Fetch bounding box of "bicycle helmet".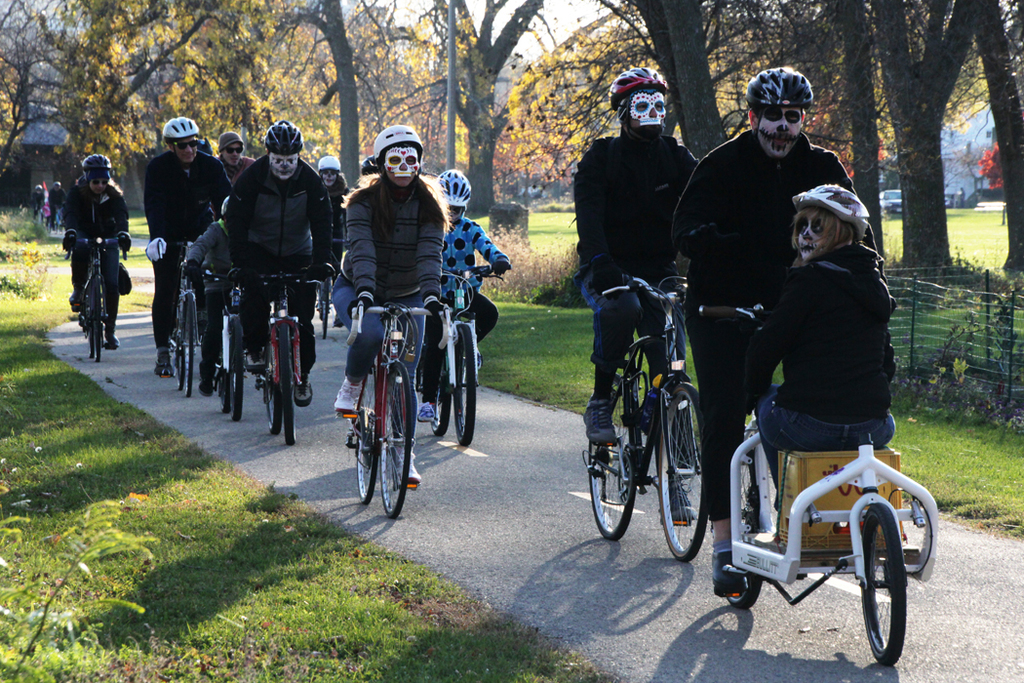
Bbox: 268 121 304 153.
